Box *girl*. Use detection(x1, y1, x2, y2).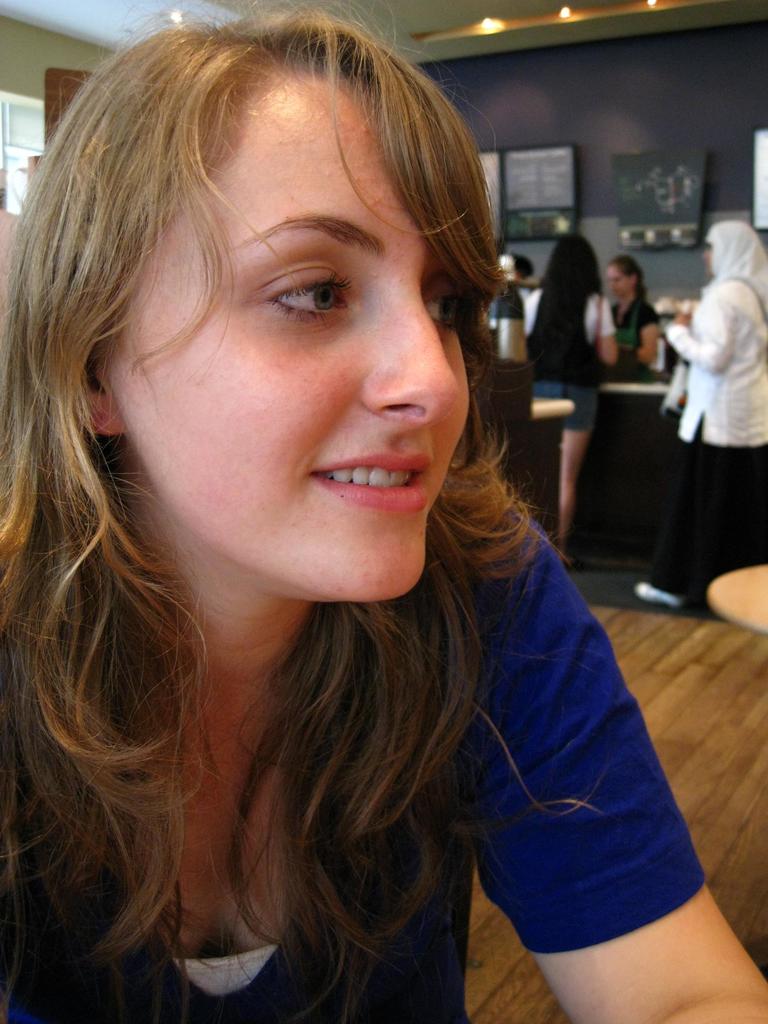
detection(0, 0, 767, 1023).
